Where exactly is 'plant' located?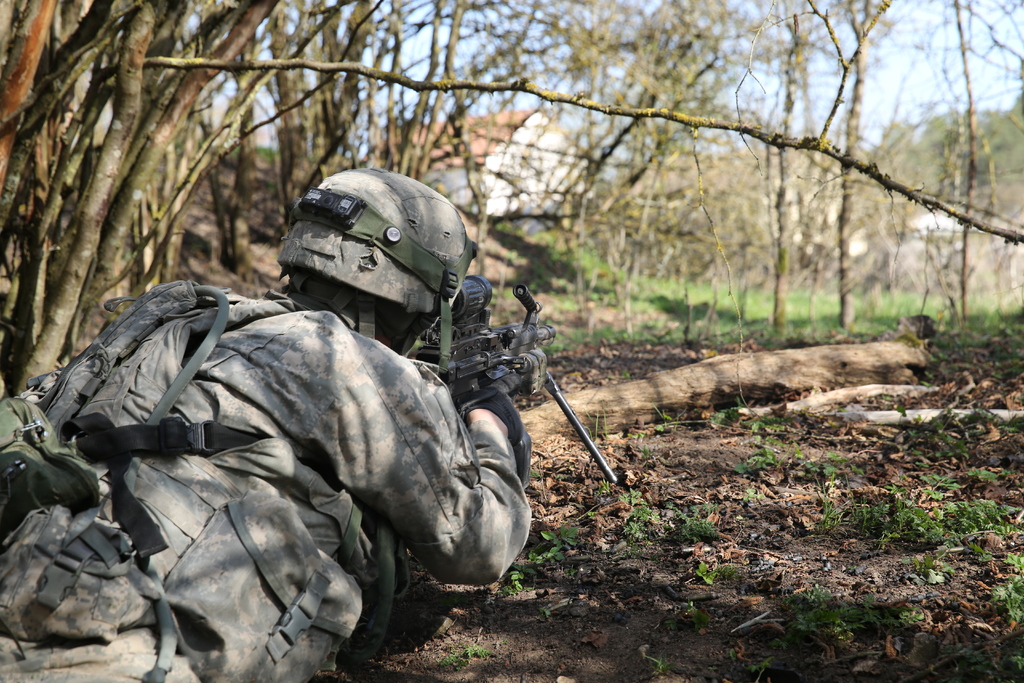
Its bounding box is (1004, 409, 1023, 431).
